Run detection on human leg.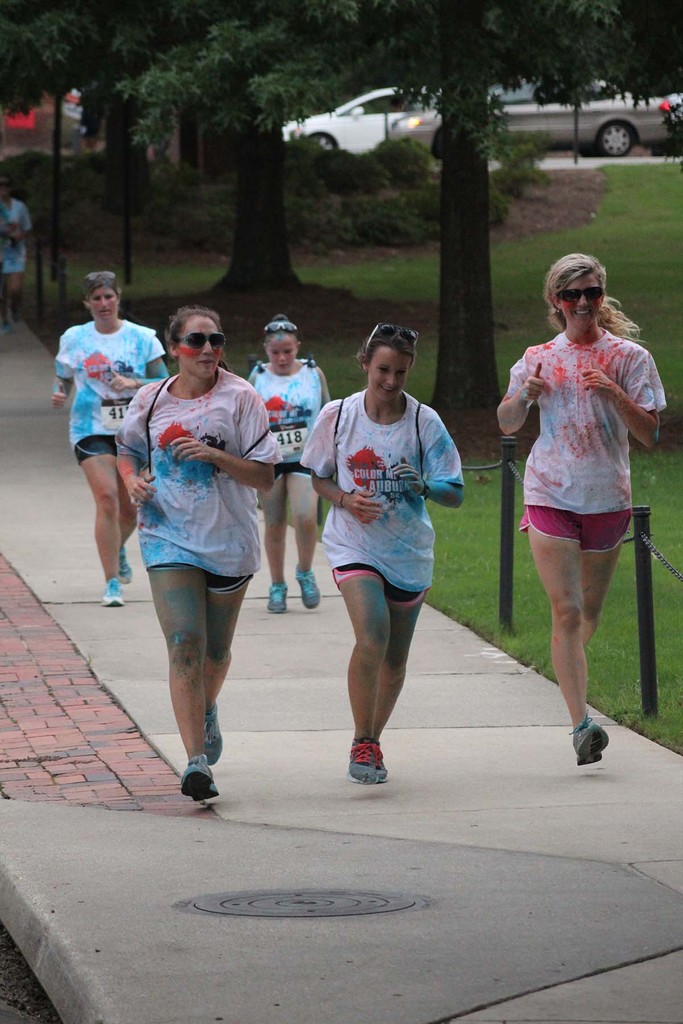
Result: crop(582, 494, 630, 634).
